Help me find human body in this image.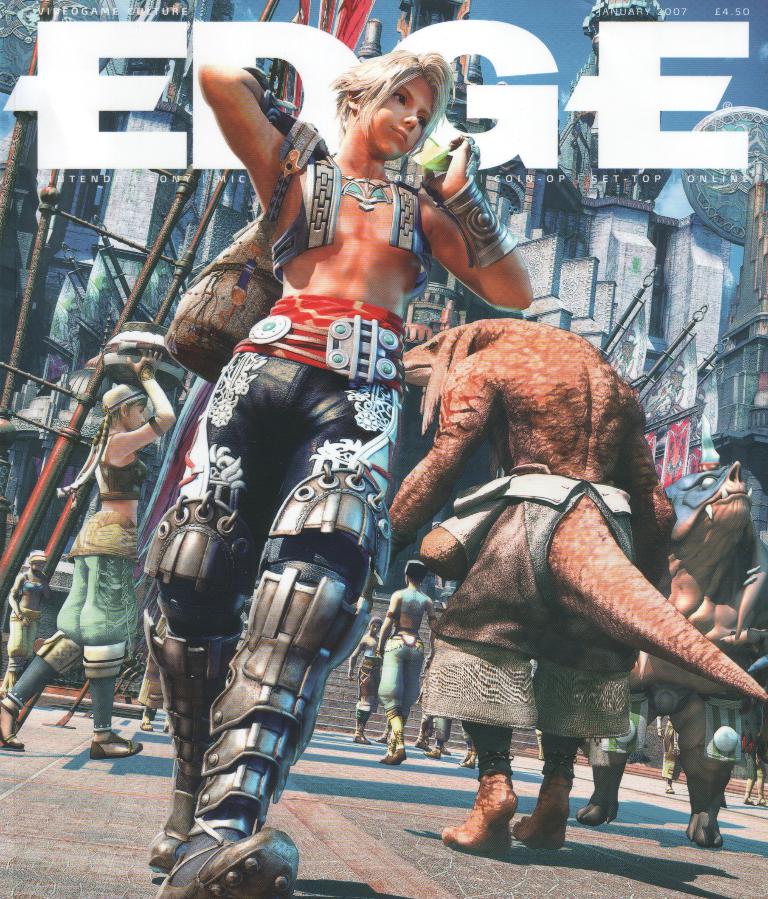
Found it: <region>375, 551, 446, 763</region>.
